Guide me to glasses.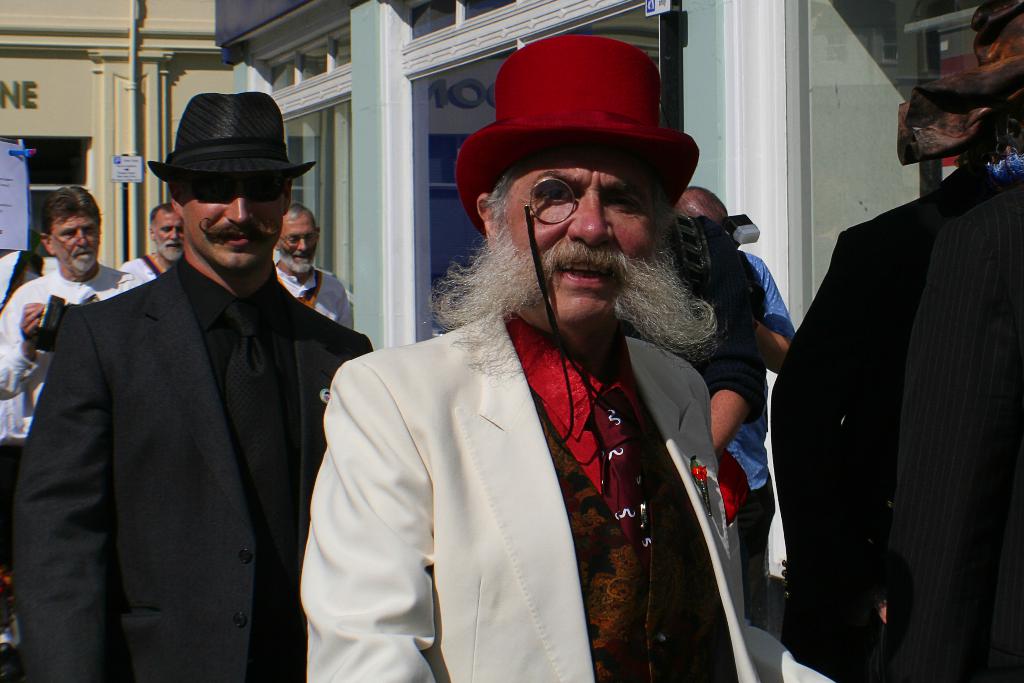
Guidance: bbox=[43, 227, 97, 246].
